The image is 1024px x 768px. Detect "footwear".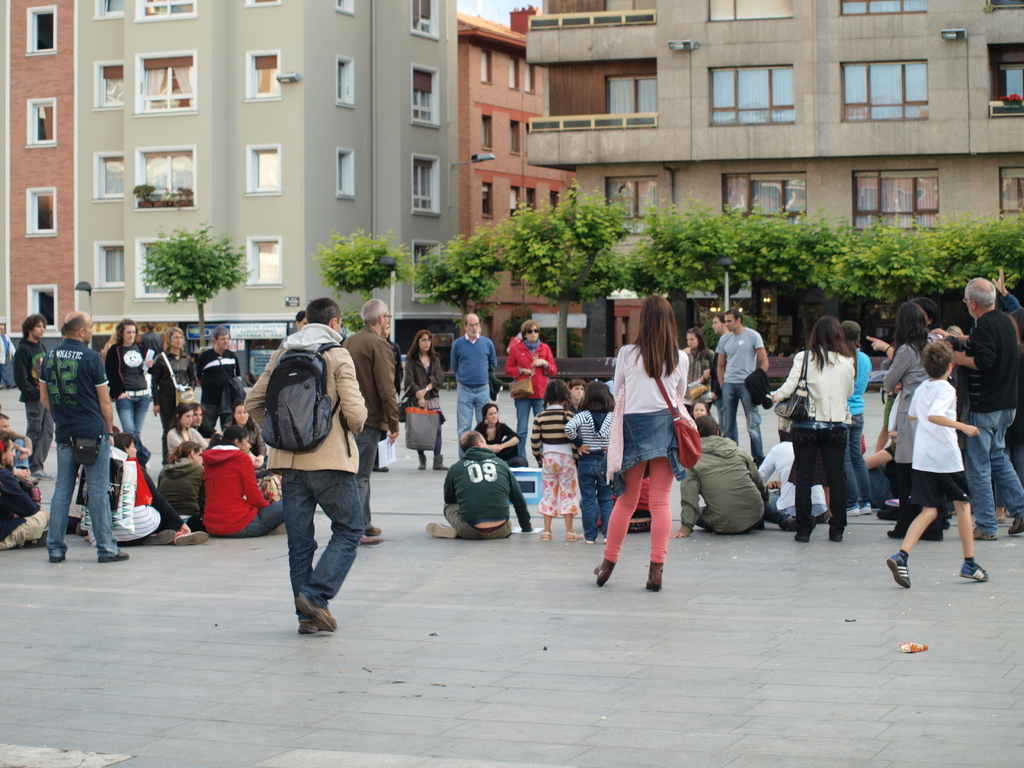
Detection: [426,520,458,539].
